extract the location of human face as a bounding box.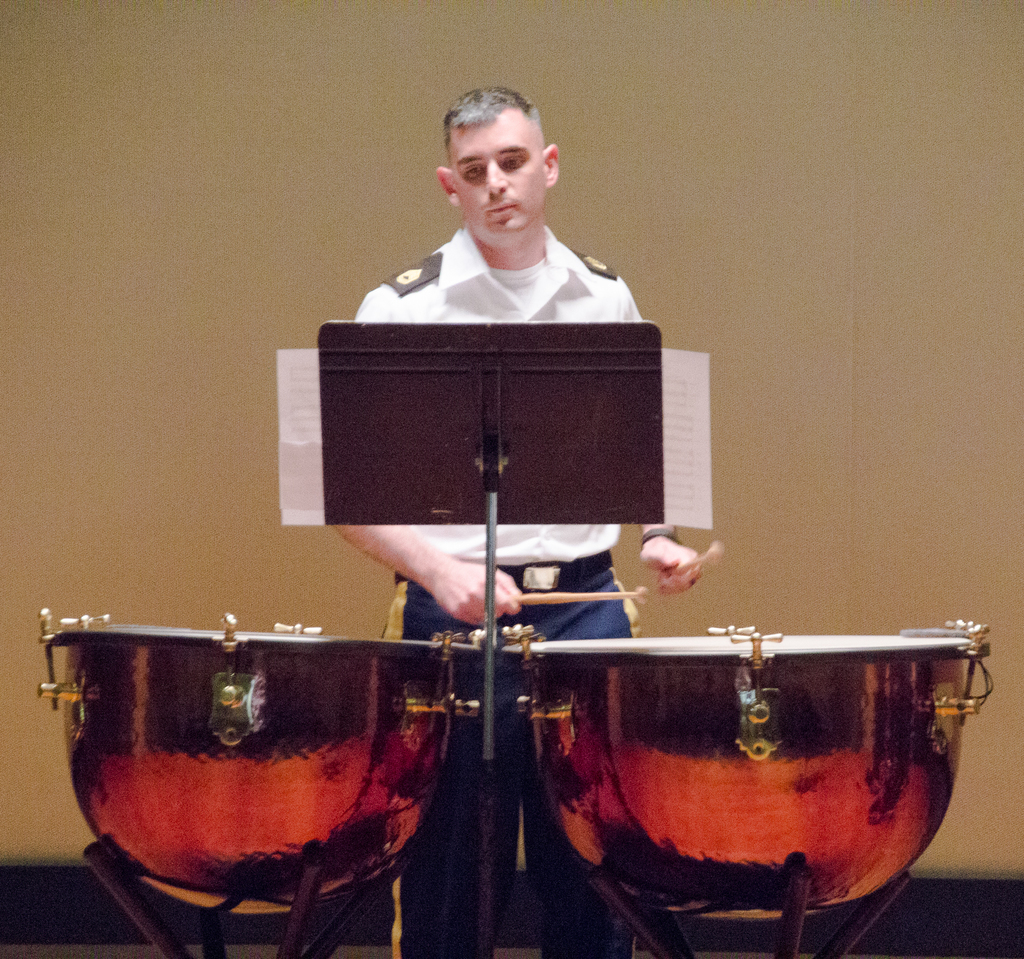
Rect(435, 78, 562, 216).
